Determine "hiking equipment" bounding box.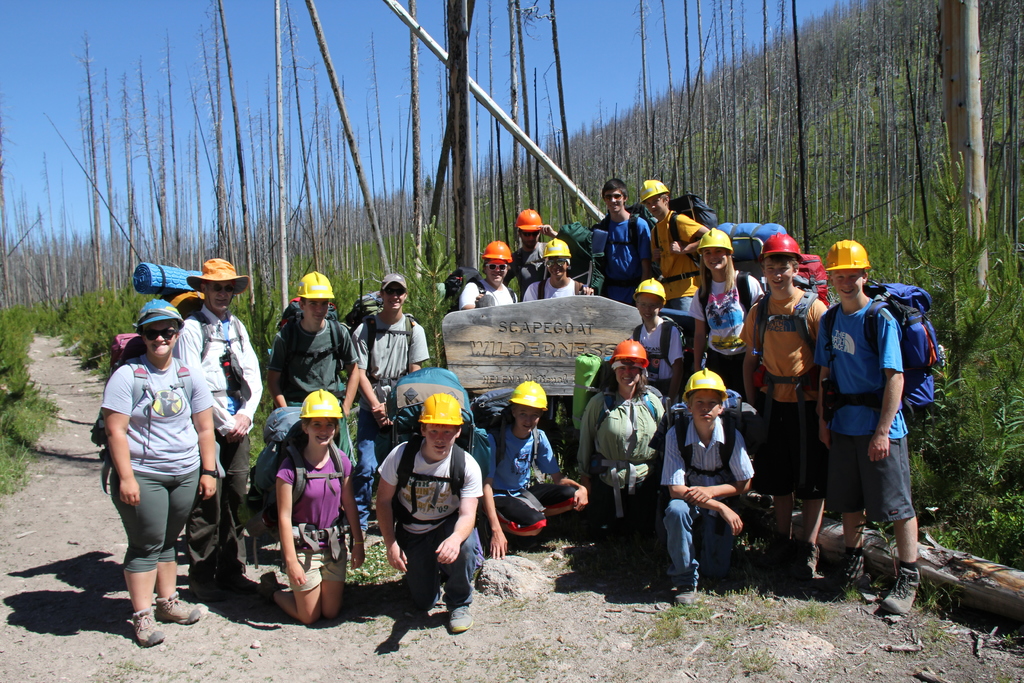
Determined: BBox(278, 298, 342, 374).
